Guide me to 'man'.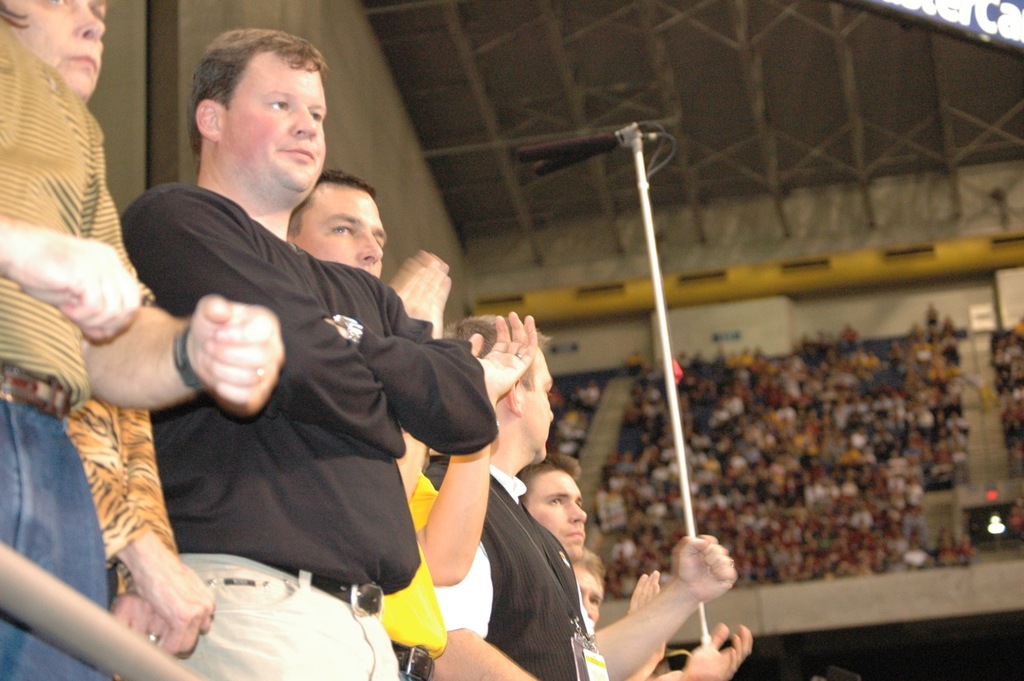
Guidance: <region>282, 170, 530, 680</region>.
